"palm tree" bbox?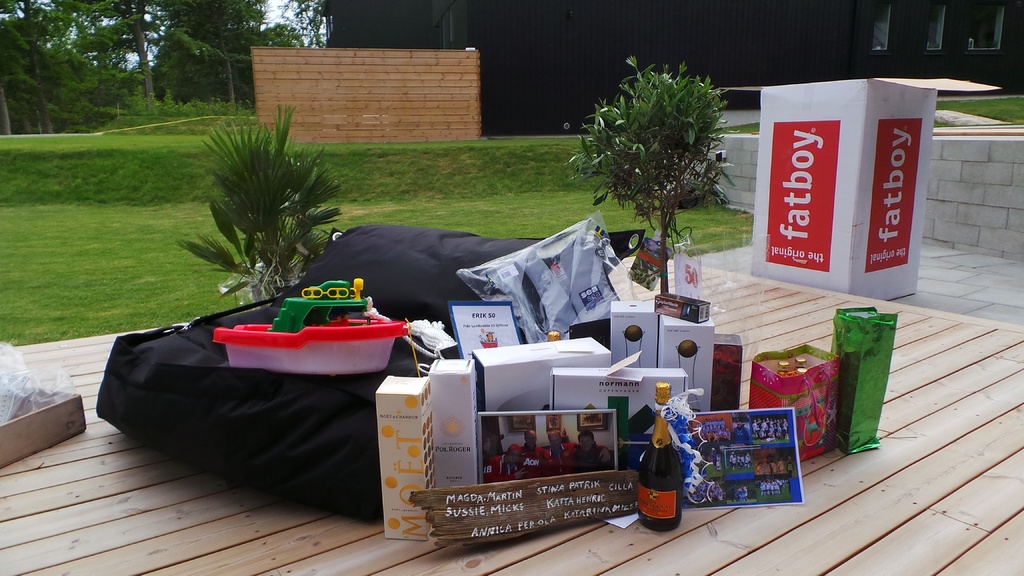
Rect(574, 49, 719, 324)
